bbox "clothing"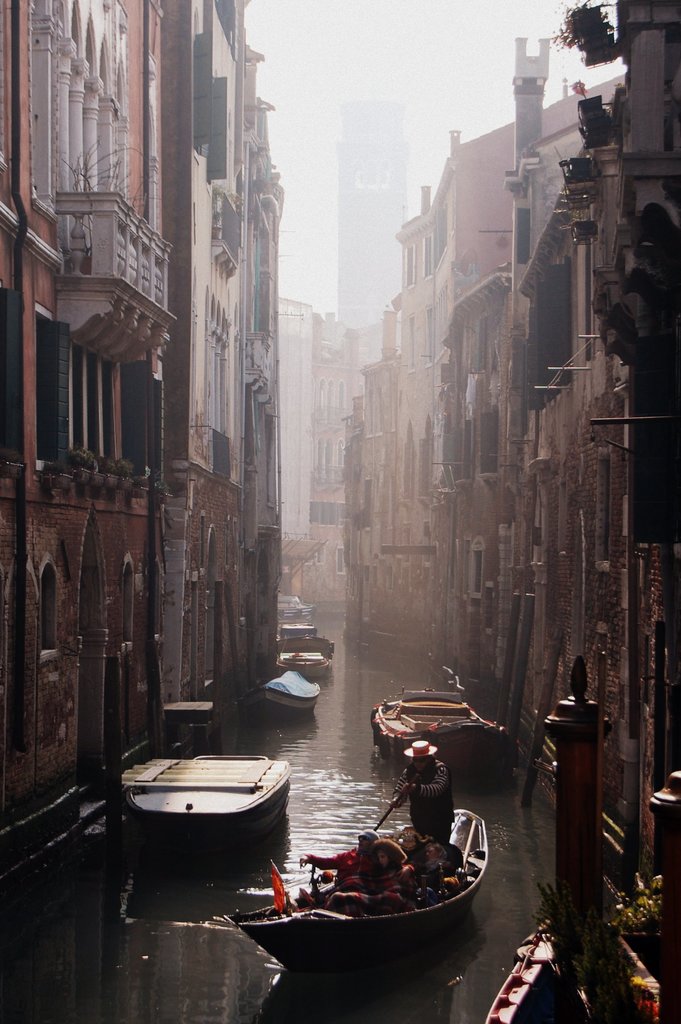
[392,755,457,847]
